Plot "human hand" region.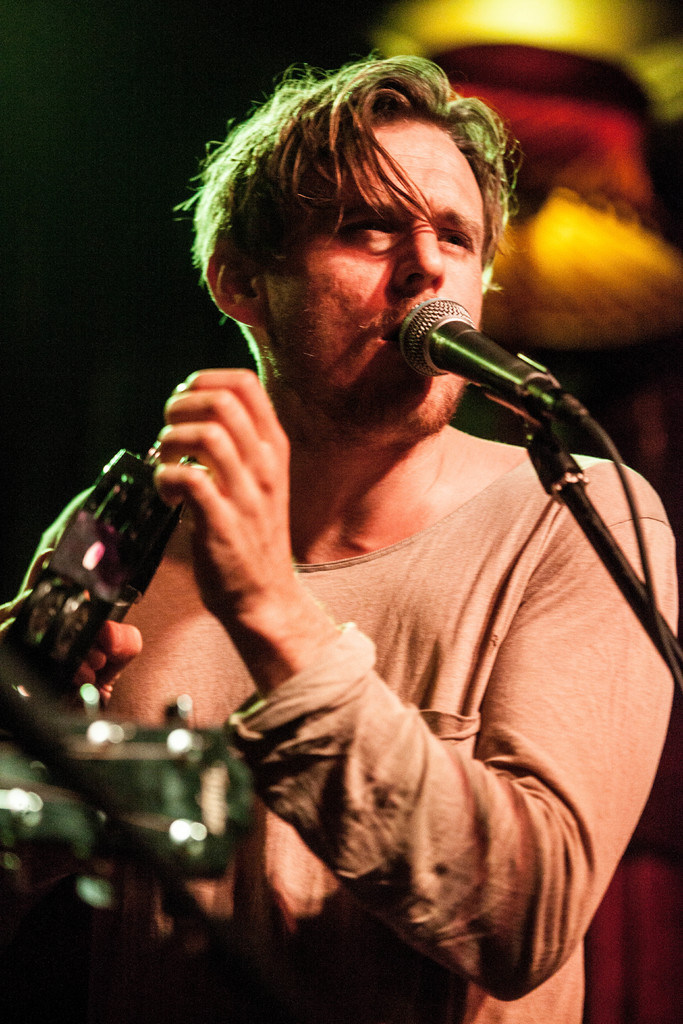
Plotted at x1=49 y1=617 x2=147 y2=715.
